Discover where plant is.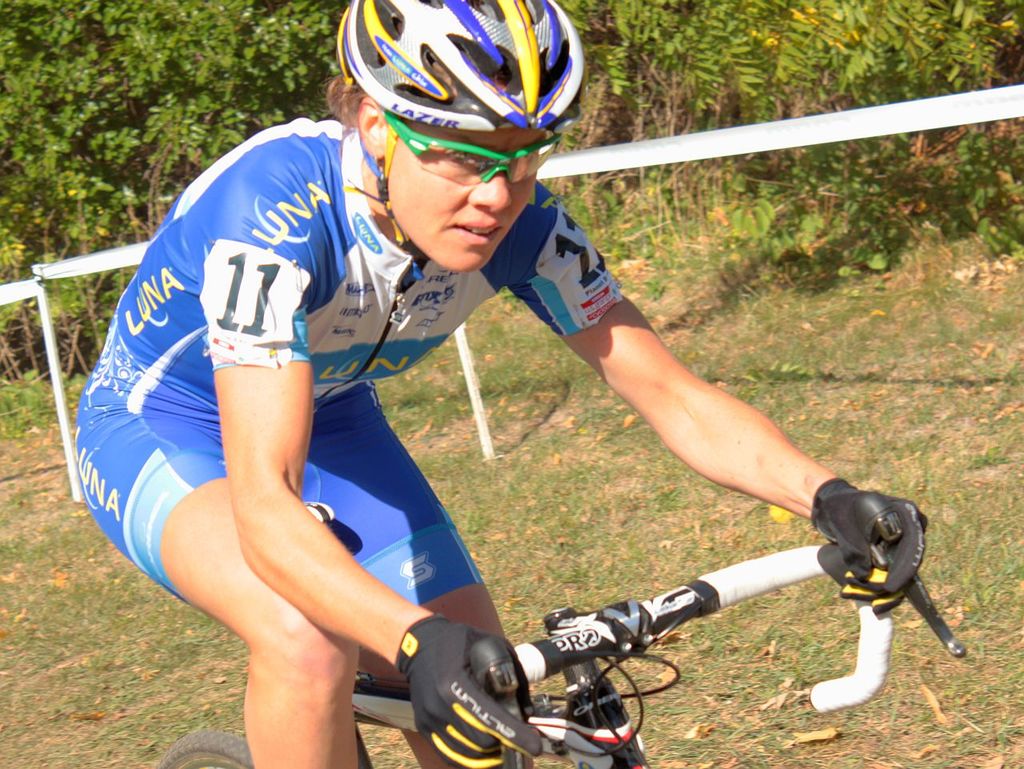
Discovered at {"left": 0, "top": 0, "right": 359, "bottom": 384}.
